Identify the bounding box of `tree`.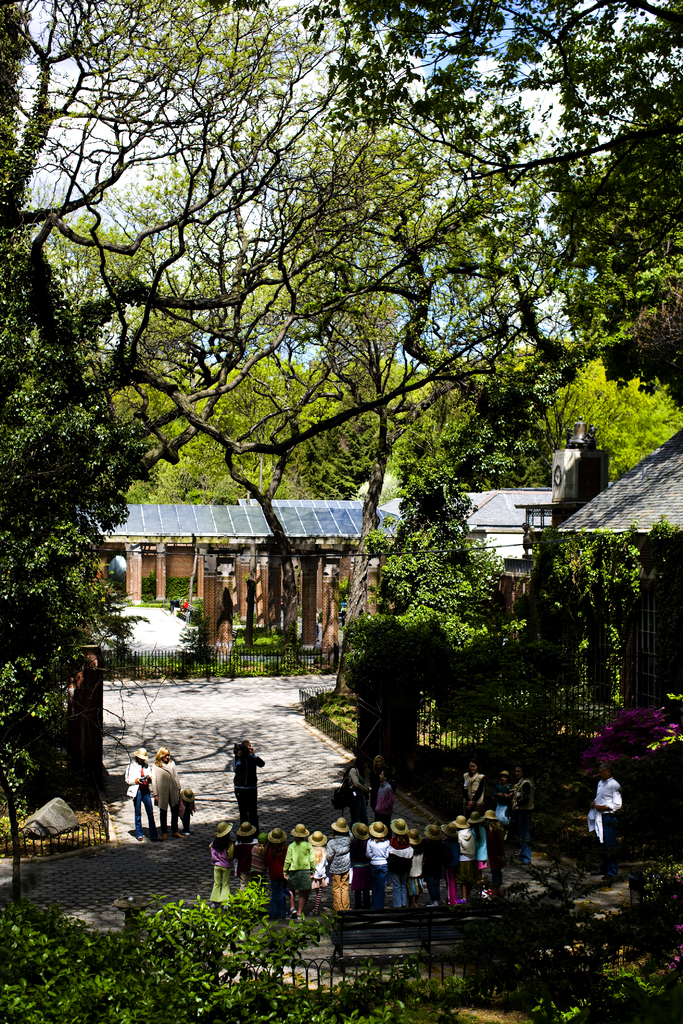
box=[336, 415, 520, 723].
